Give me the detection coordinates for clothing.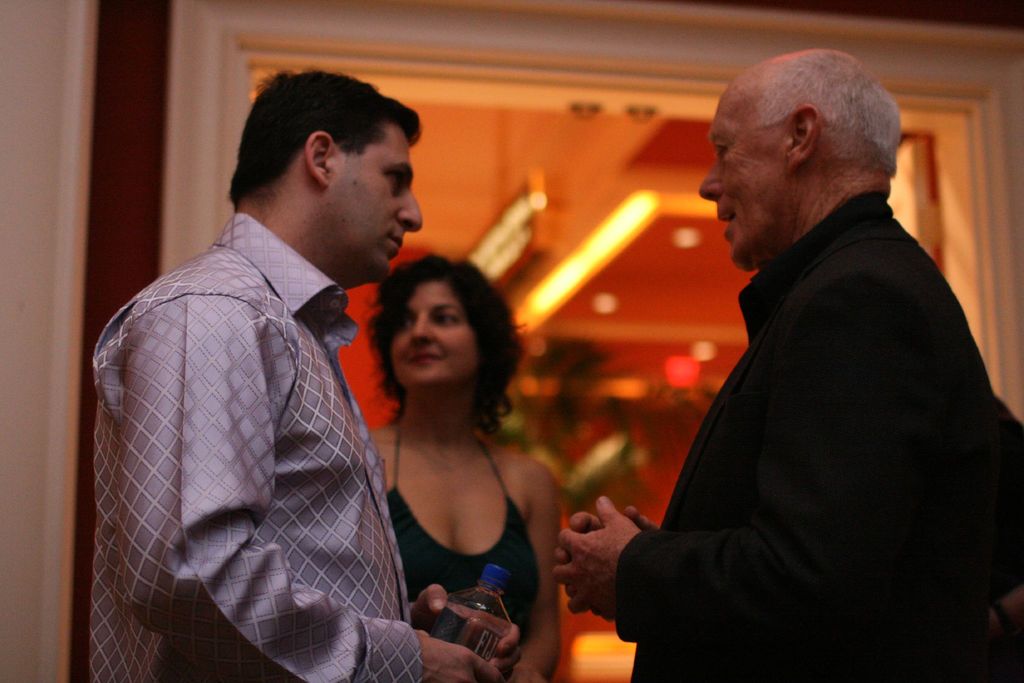
box=[383, 413, 532, 682].
